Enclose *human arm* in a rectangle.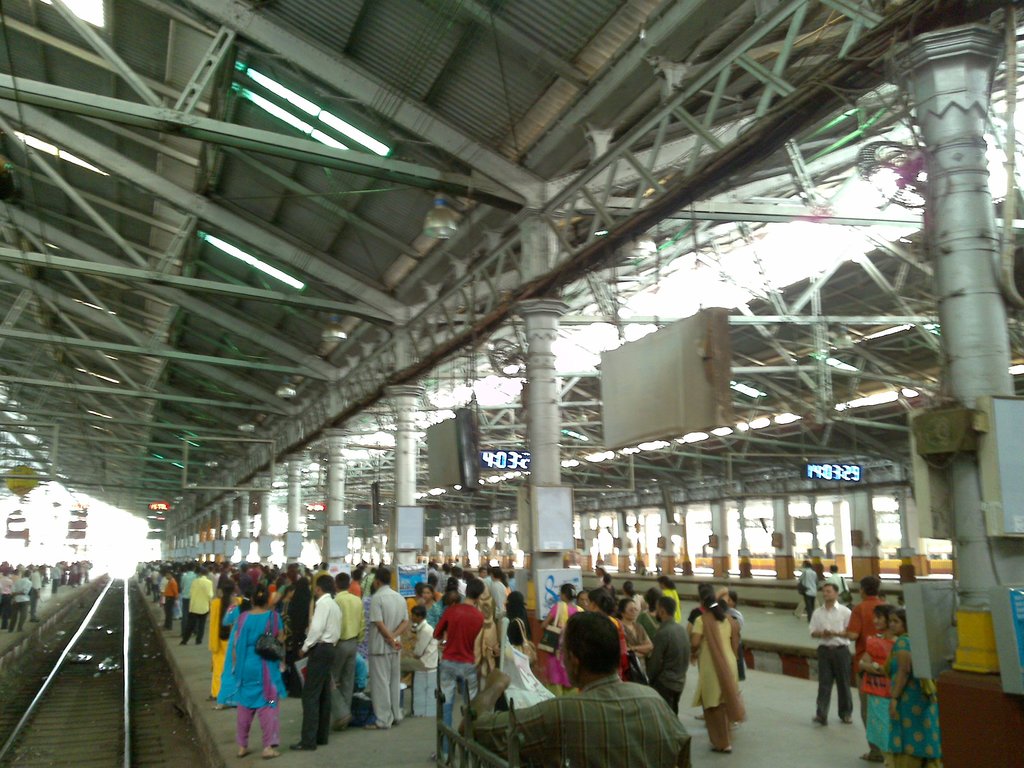
881,638,915,728.
